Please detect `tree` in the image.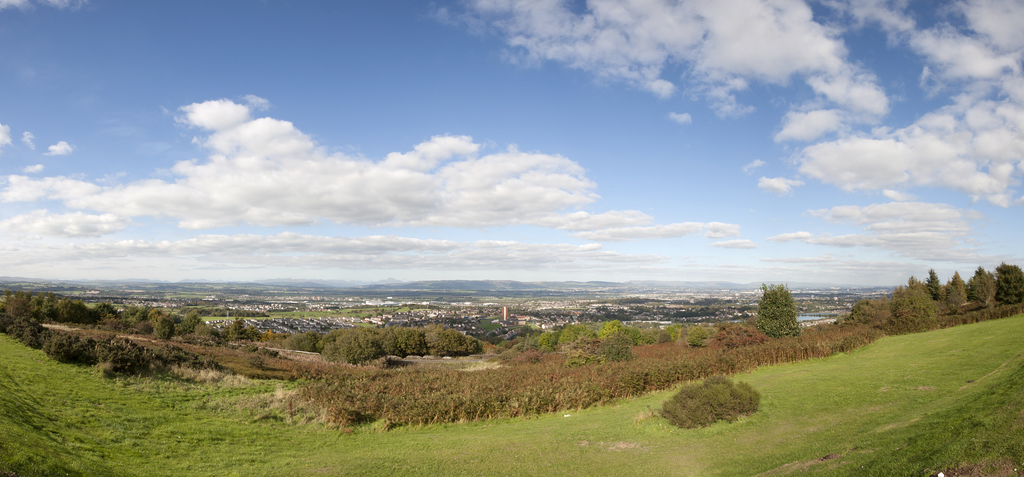
left=756, top=284, right=808, bottom=340.
